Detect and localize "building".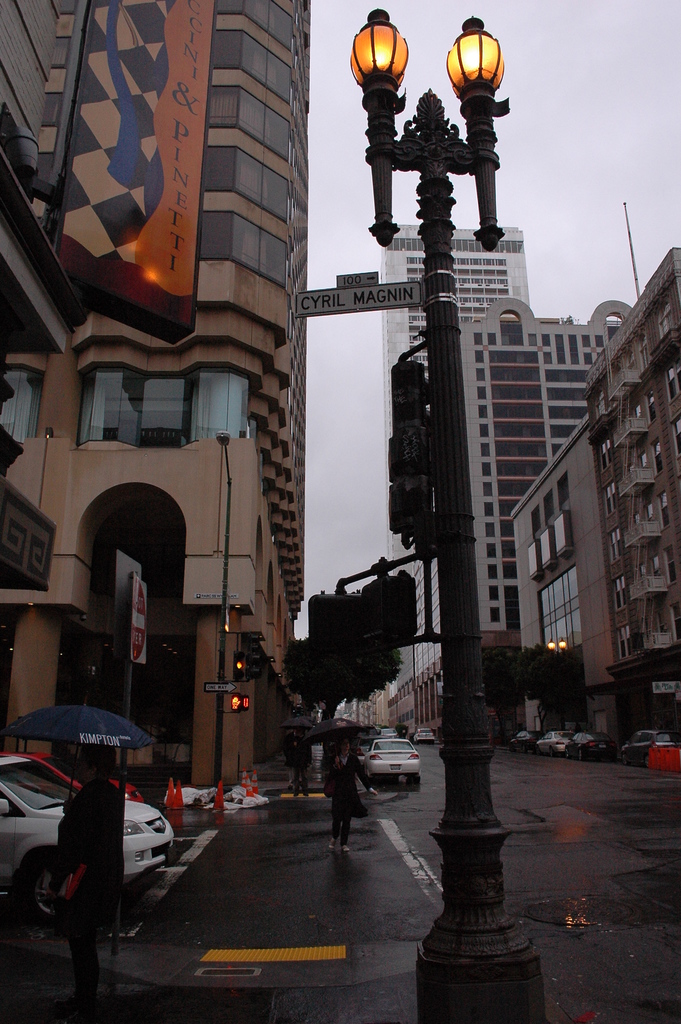
Localized at detection(454, 300, 633, 727).
